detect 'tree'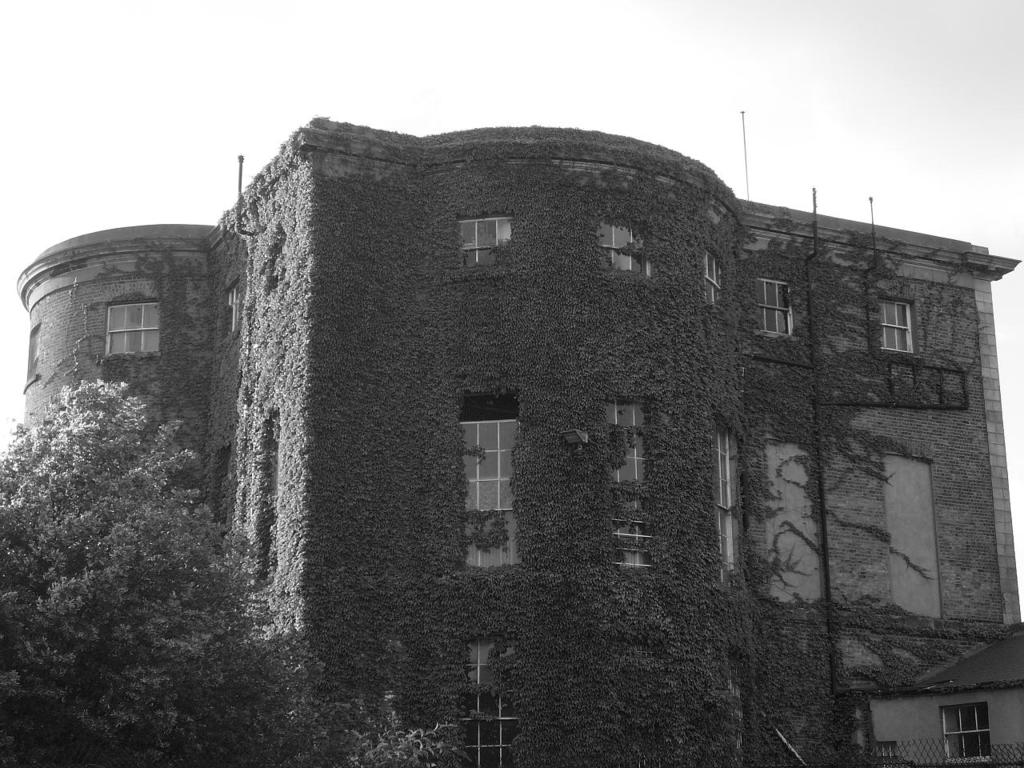
[x1=0, y1=370, x2=468, y2=767]
